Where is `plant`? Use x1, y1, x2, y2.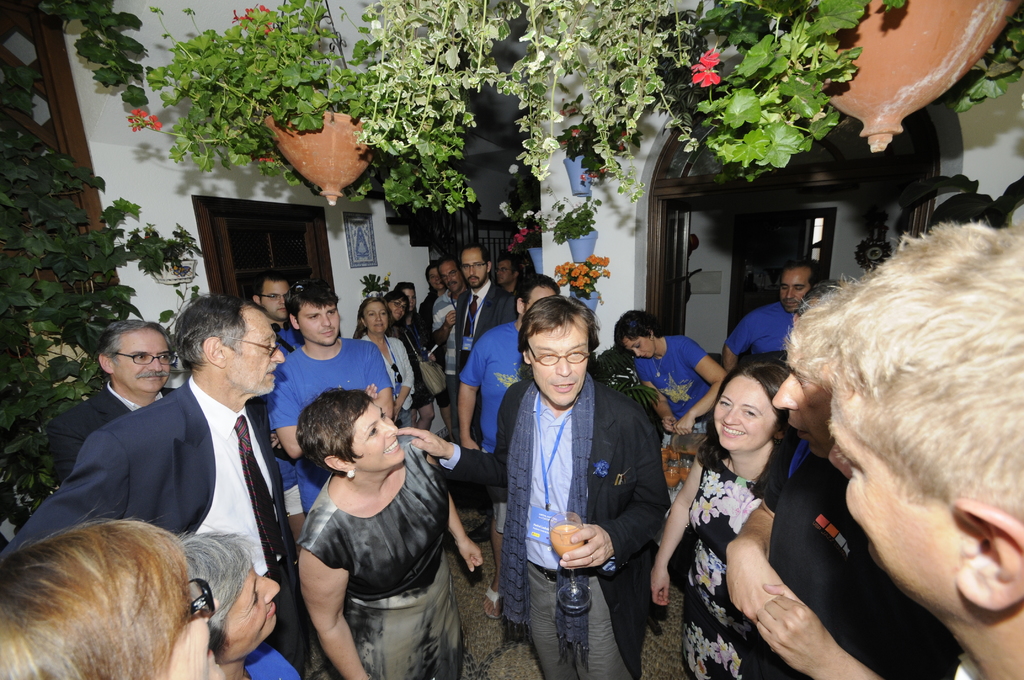
496, 177, 597, 251.
